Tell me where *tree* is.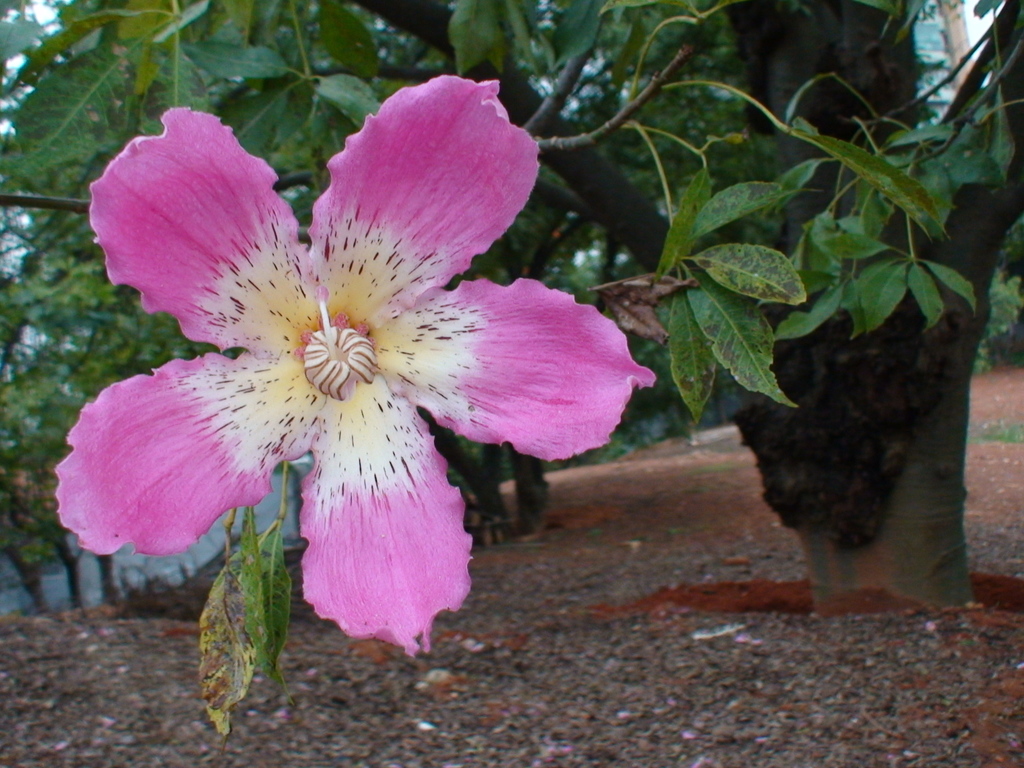
*tree* is at BBox(0, 0, 1023, 620).
